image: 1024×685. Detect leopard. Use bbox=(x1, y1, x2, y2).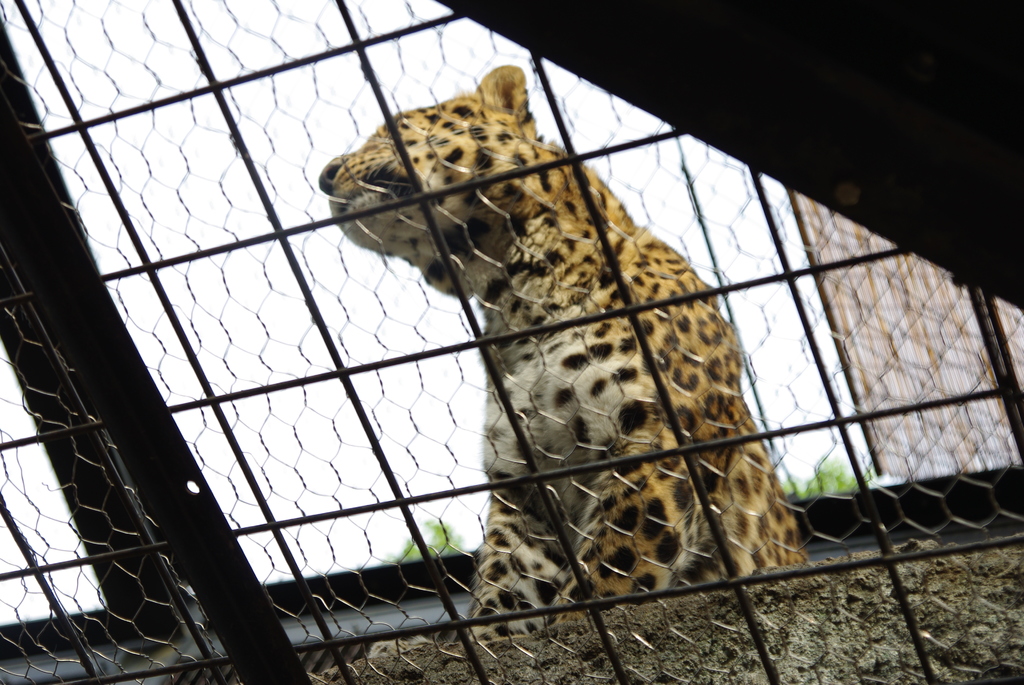
bbox=(312, 62, 817, 647).
